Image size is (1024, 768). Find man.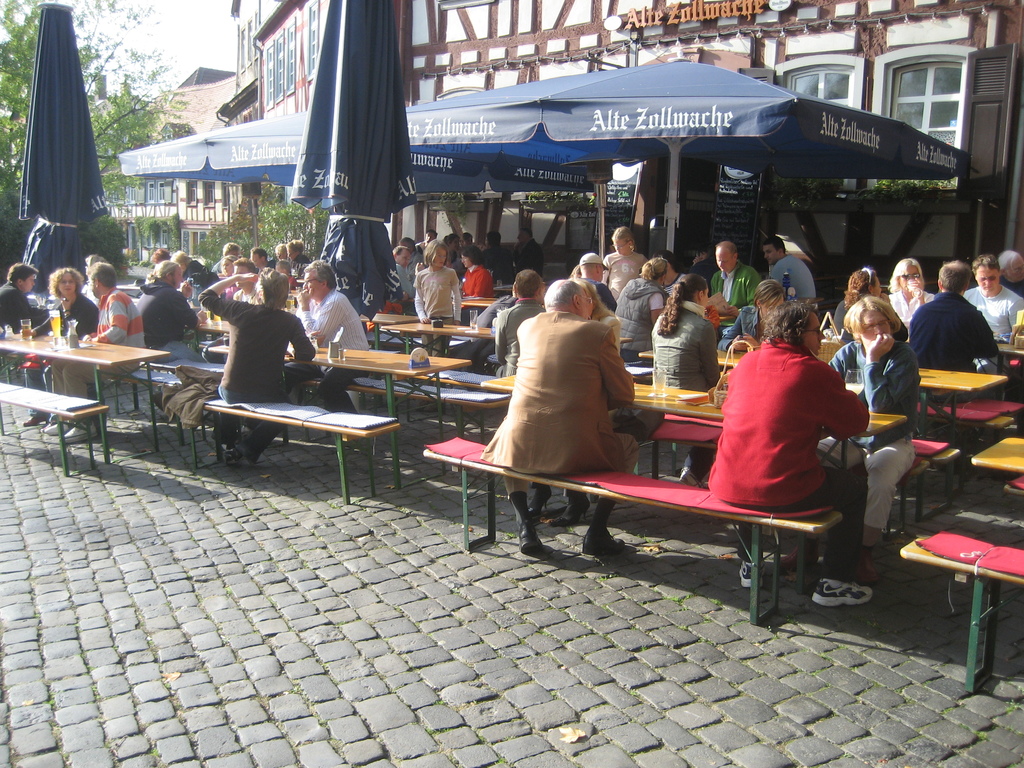
<region>812, 297, 920, 587</region>.
